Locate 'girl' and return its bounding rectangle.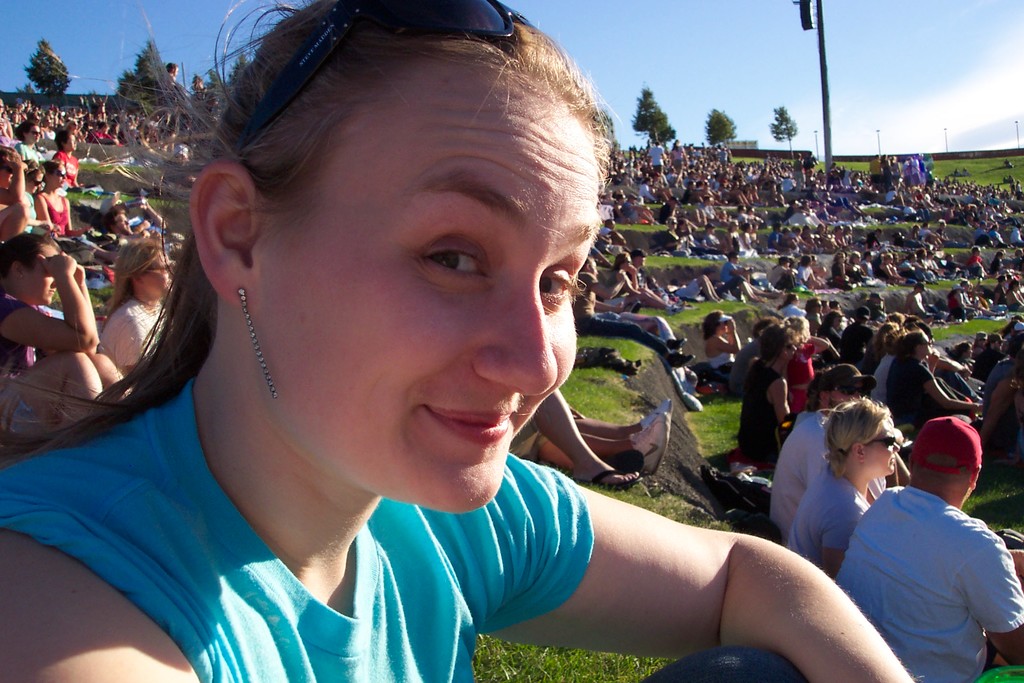
x1=835, y1=251, x2=852, y2=291.
